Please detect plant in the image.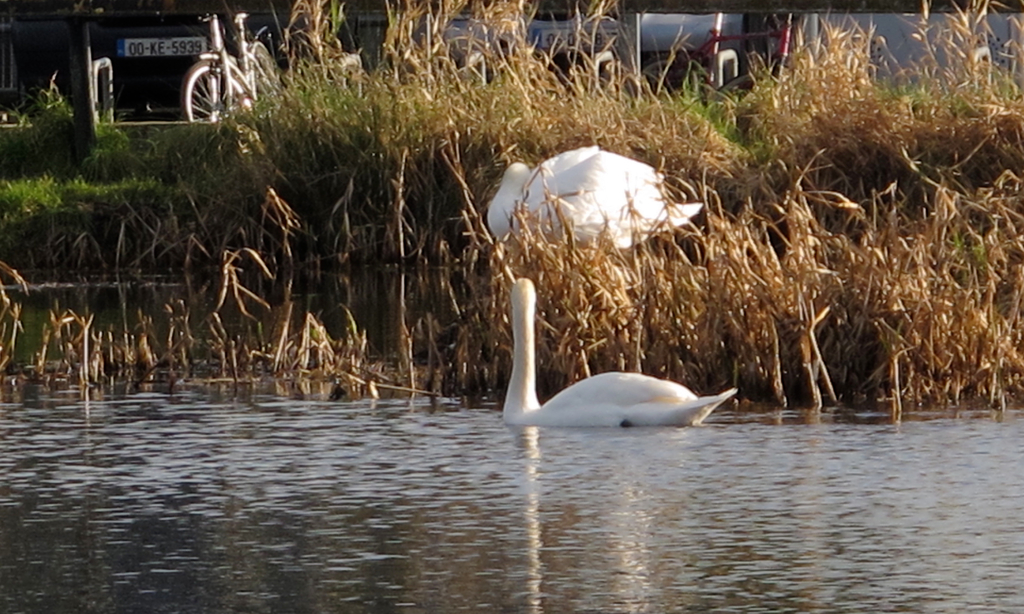
region(0, 144, 1023, 430).
